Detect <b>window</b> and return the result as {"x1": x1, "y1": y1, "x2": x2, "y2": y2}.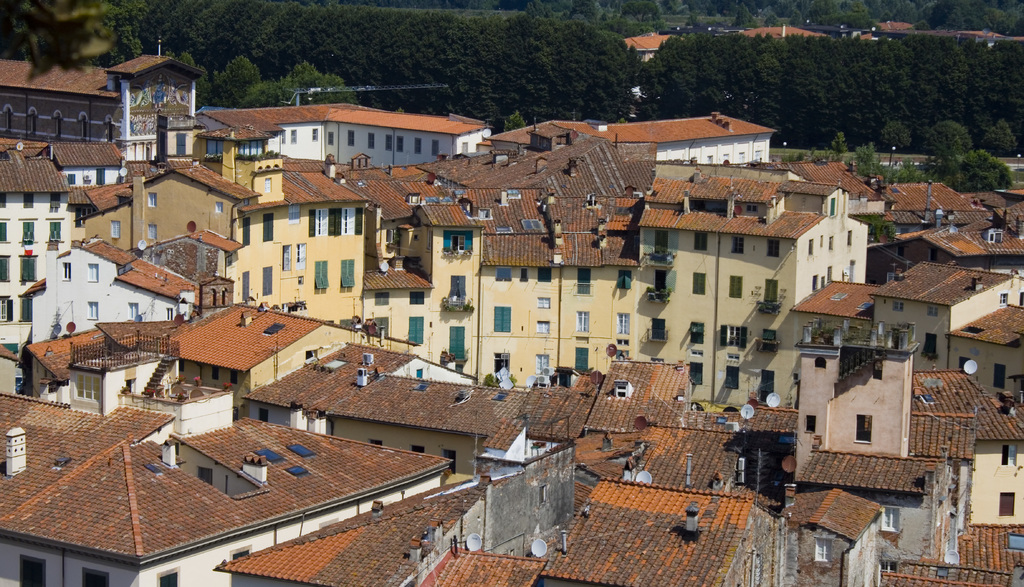
{"x1": 383, "y1": 132, "x2": 392, "y2": 148}.
